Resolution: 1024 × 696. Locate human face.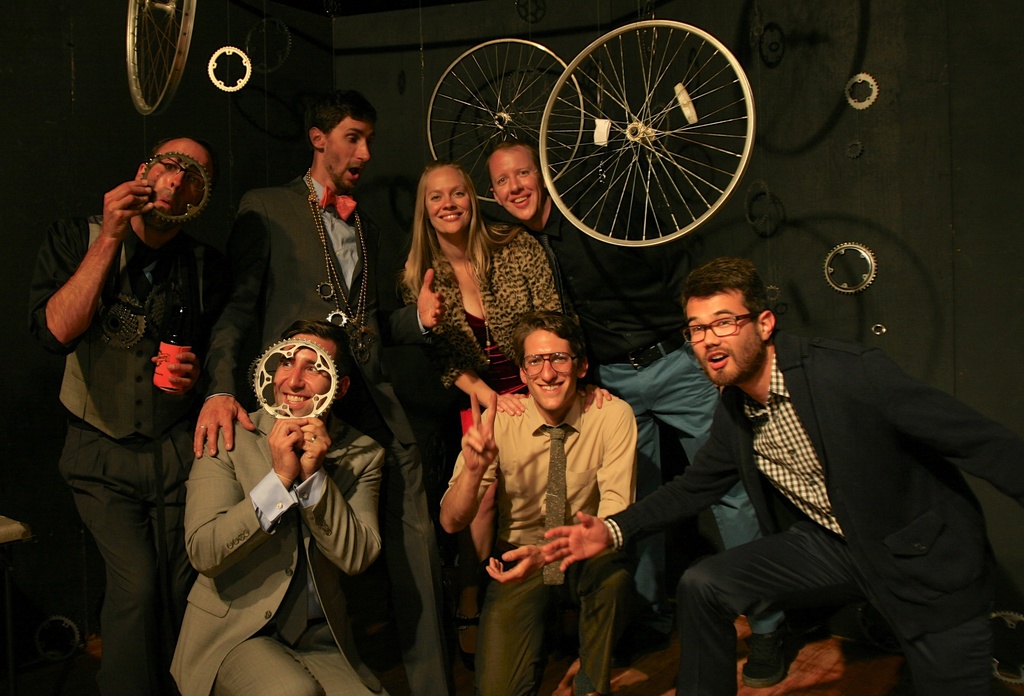
323 119 371 195.
